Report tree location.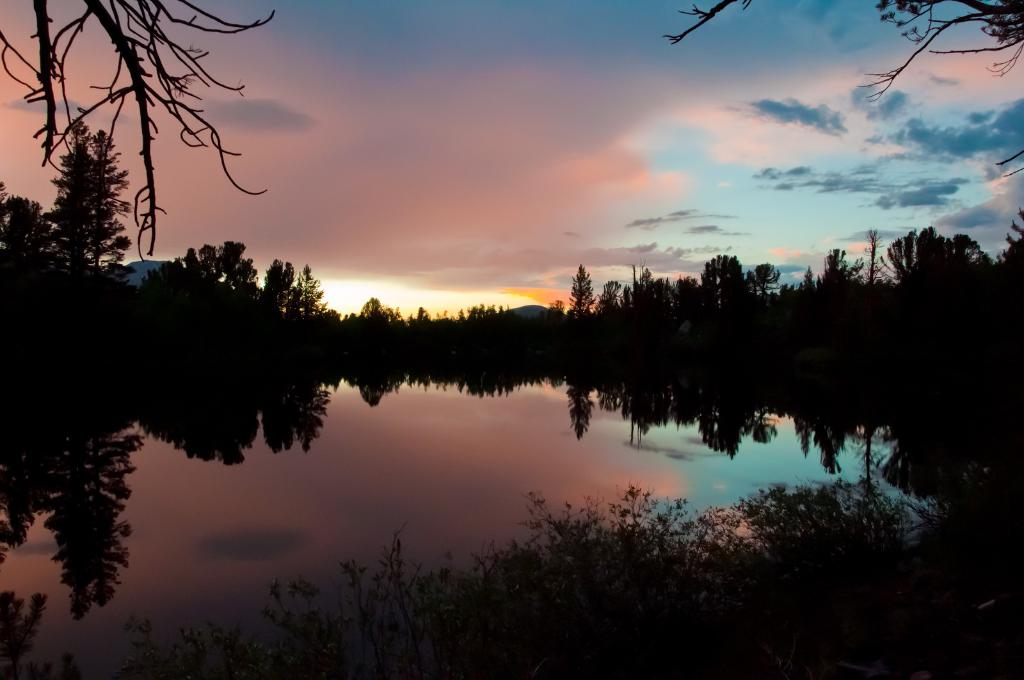
Report: {"x1": 262, "y1": 259, "x2": 307, "y2": 312}.
